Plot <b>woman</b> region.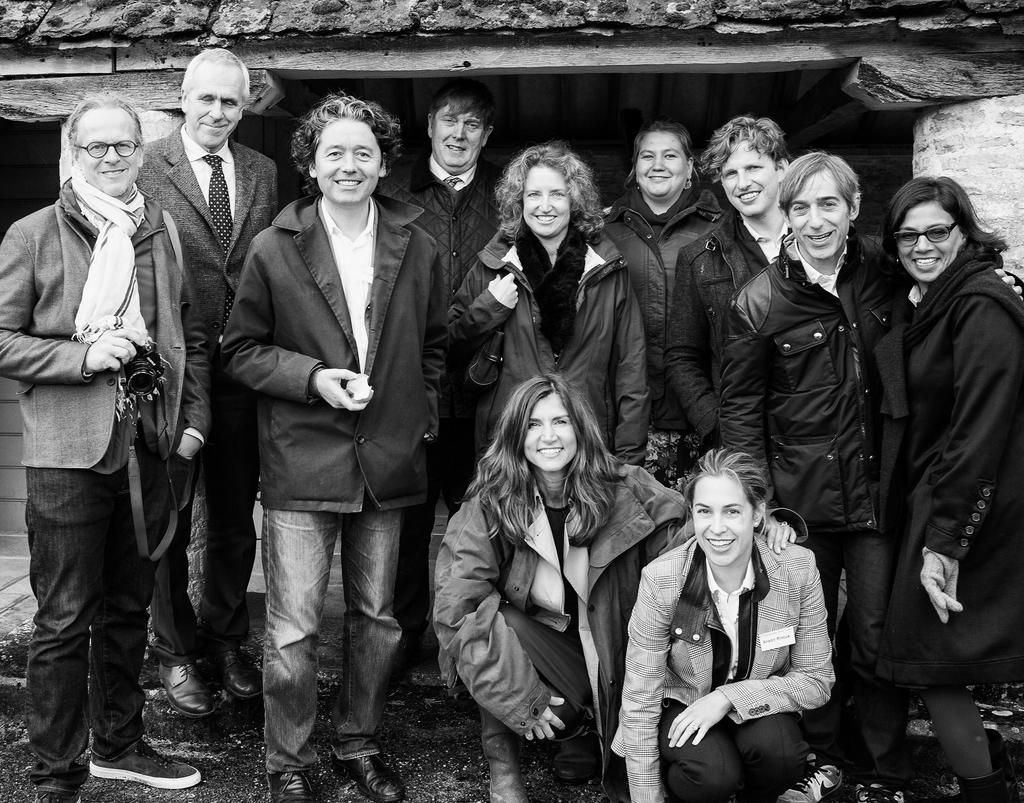
Plotted at 600:120:724:493.
